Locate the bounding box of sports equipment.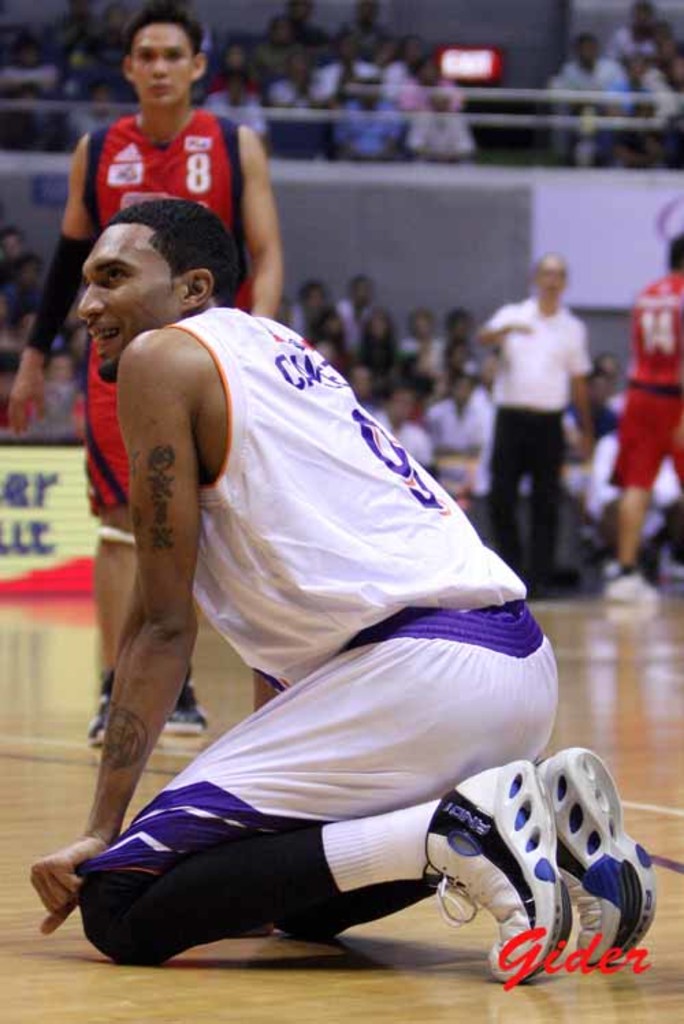
Bounding box: Rect(540, 748, 657, 965).
